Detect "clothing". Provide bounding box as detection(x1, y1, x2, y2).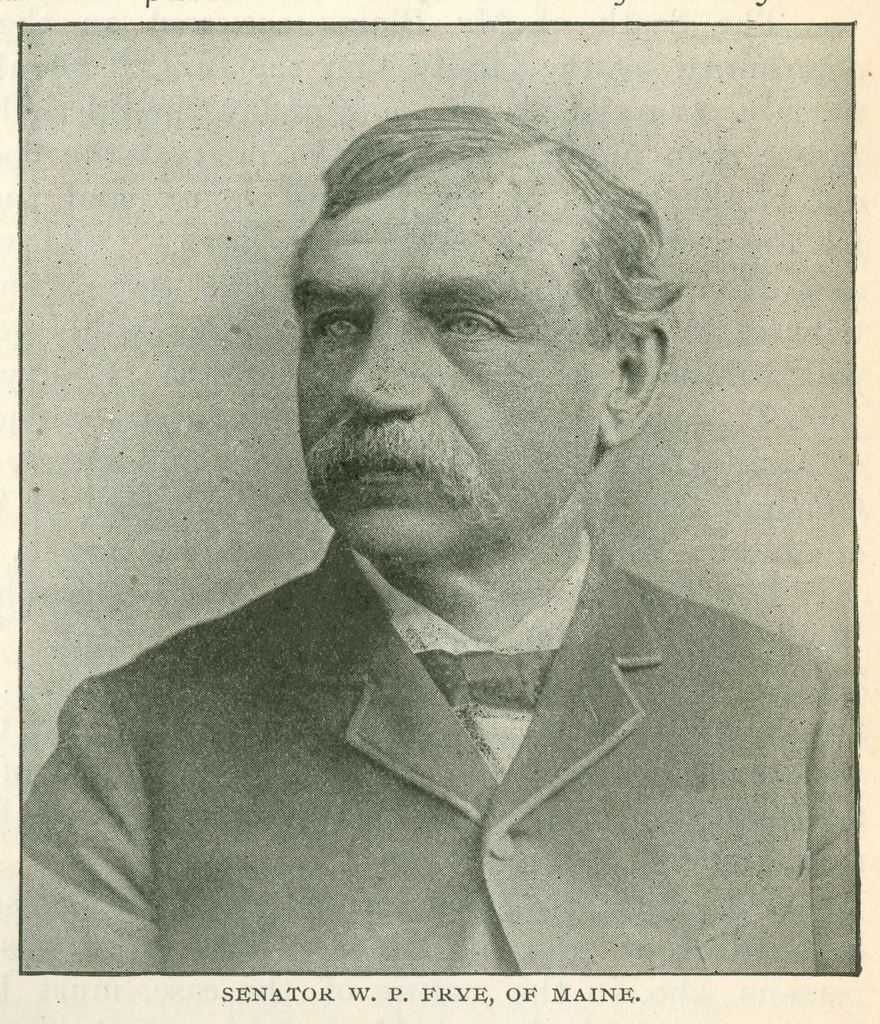
detection(22, 524, 853, 972).
